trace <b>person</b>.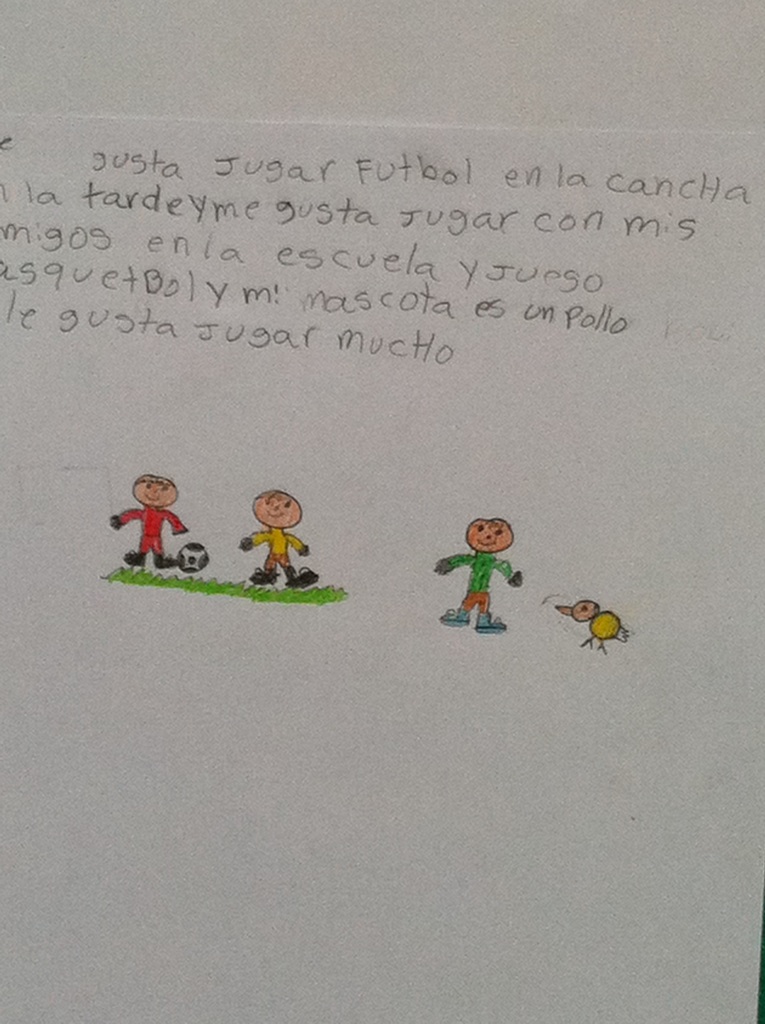
Traced to locate(432, 517, 529, 639).
